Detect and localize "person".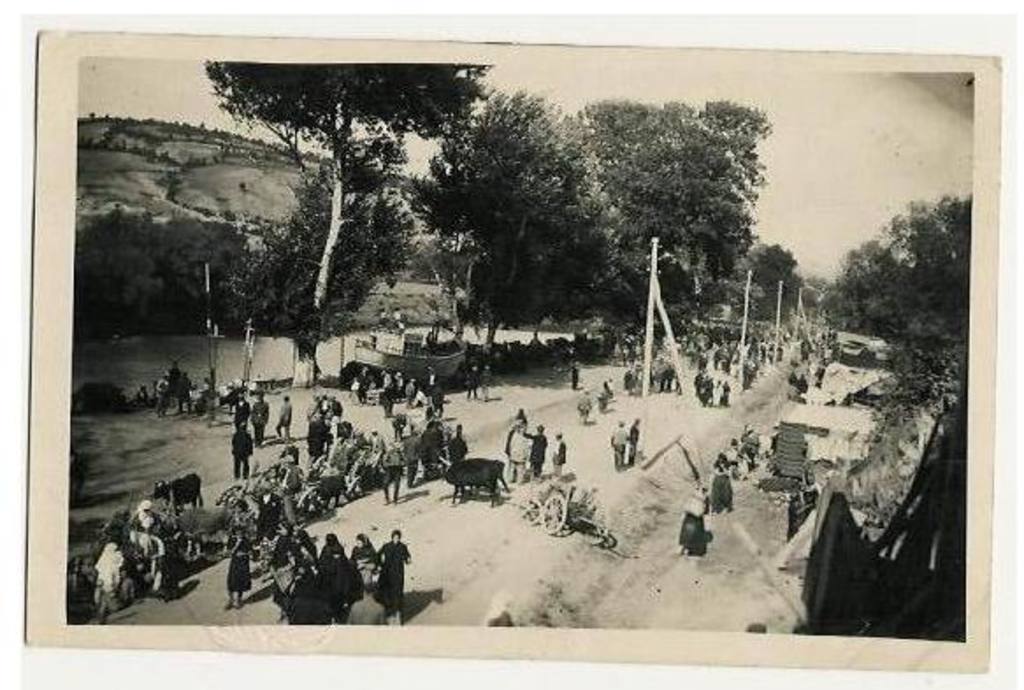
Localized at (x1=480, y1=363, x2=494, y2=400).
